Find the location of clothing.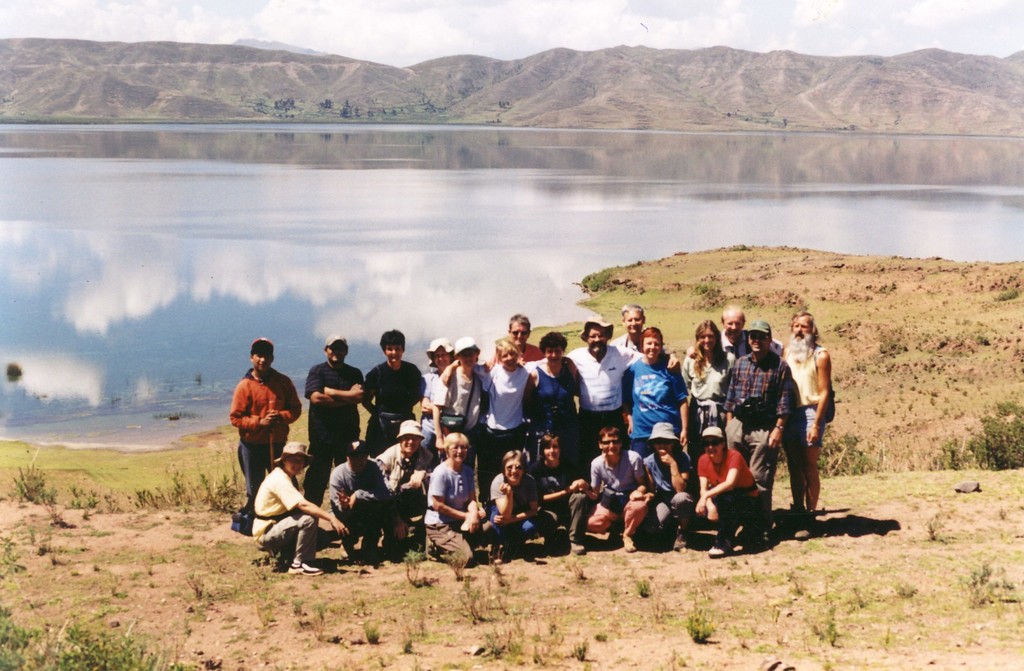
Location: pyautogui.locateOnScreen(424, 366, 488, 433).
